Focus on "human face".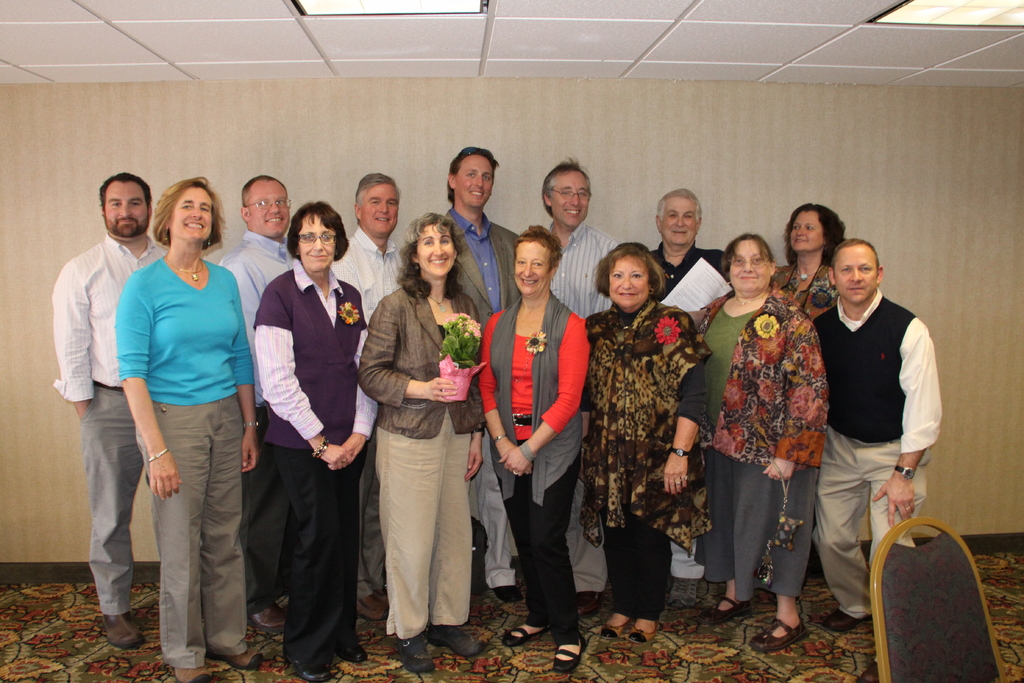
Focused at BBox(415, 227, 451, 277).
